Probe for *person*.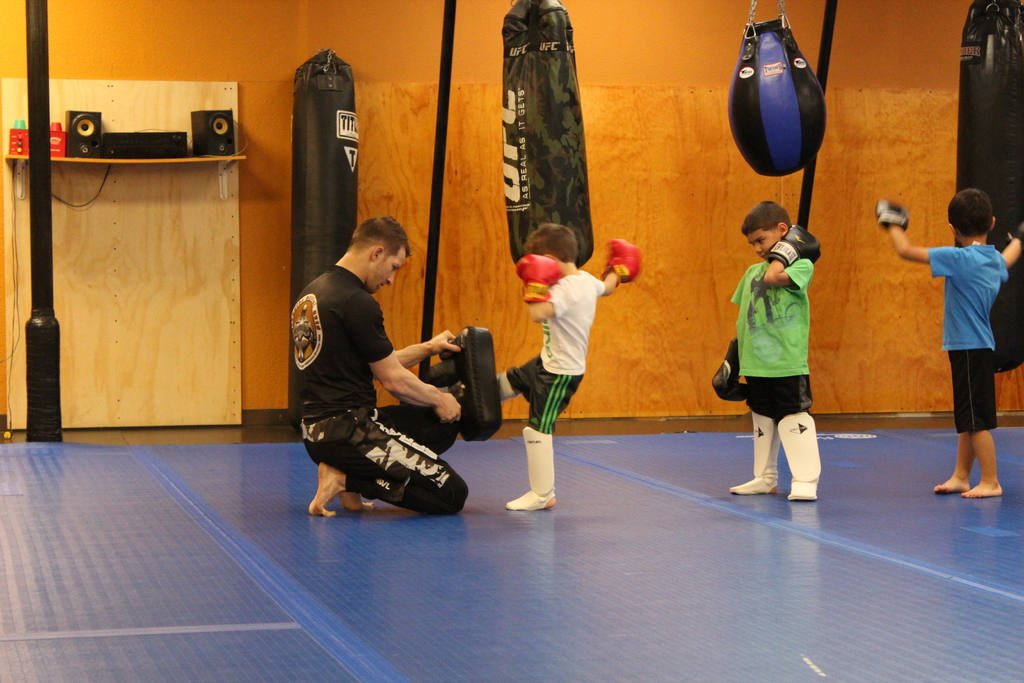
Probe result: x1=706, y1=194, x2=826, y2=500.
